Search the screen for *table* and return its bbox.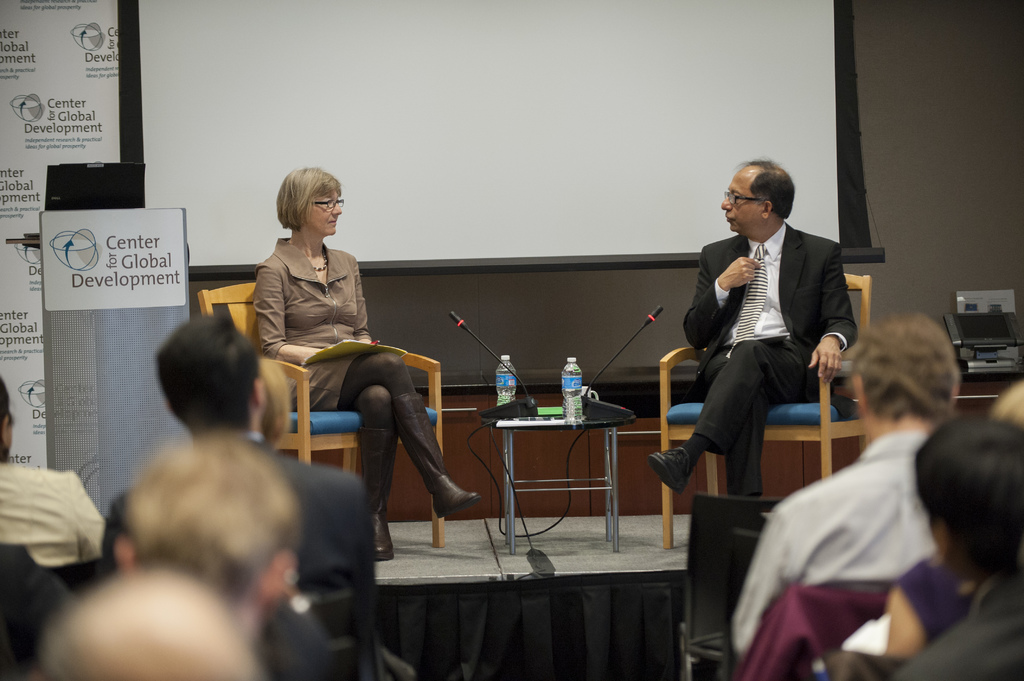
Found: box=[468, 388, 644, 560].
